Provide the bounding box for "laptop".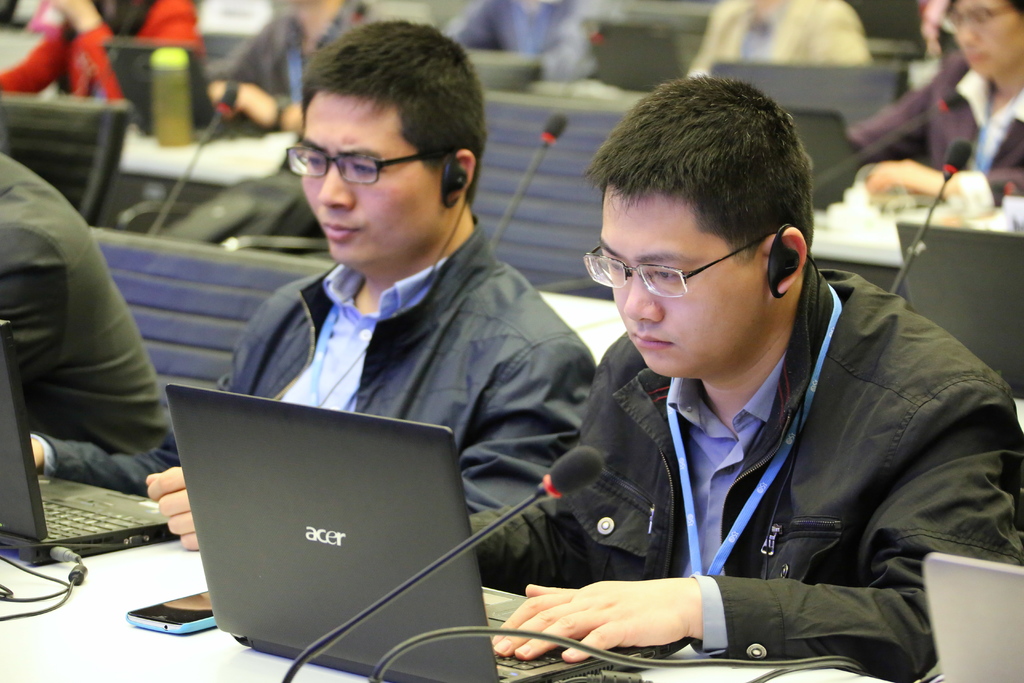
crop(786, 110, 861, 210).
